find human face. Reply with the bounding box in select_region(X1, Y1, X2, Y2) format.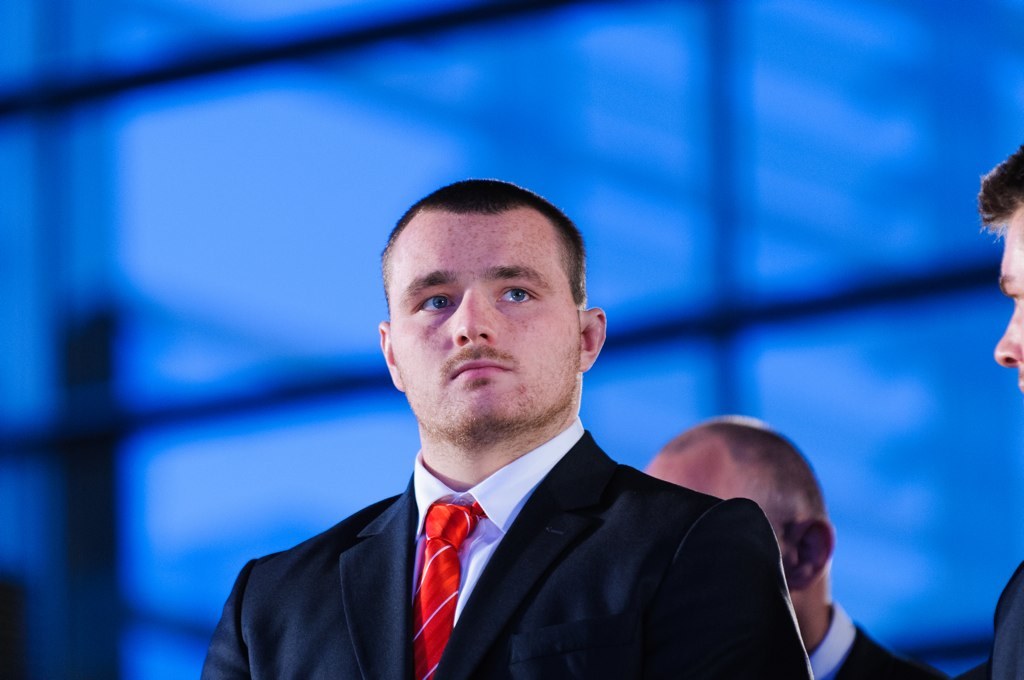
select_region(994, 205, 1023, 390).
